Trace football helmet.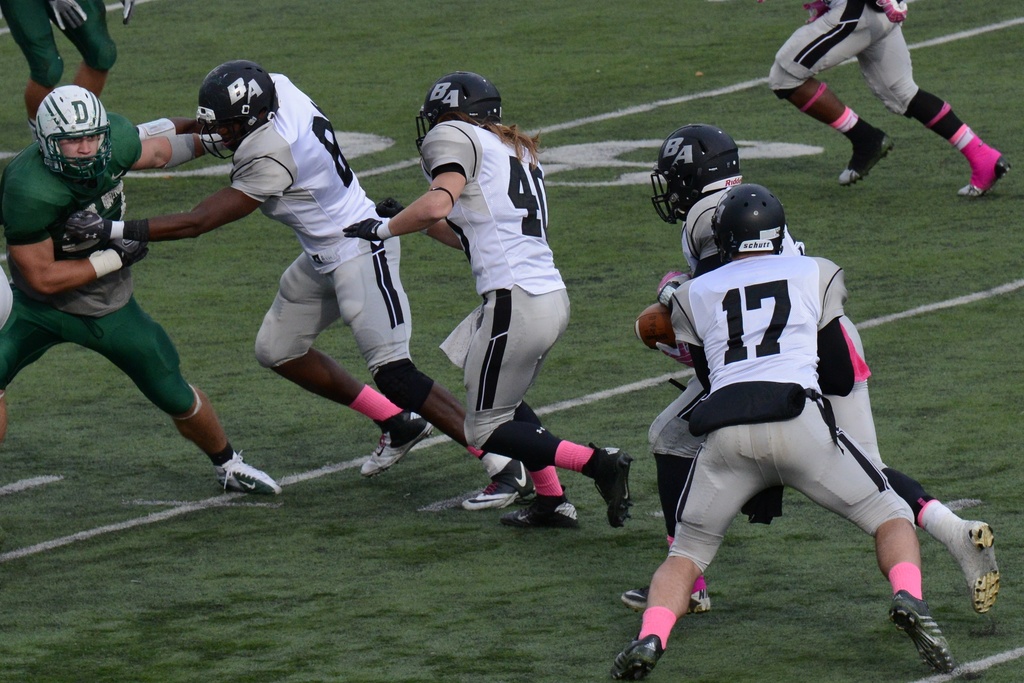
Traced to 204 63 278 165.
